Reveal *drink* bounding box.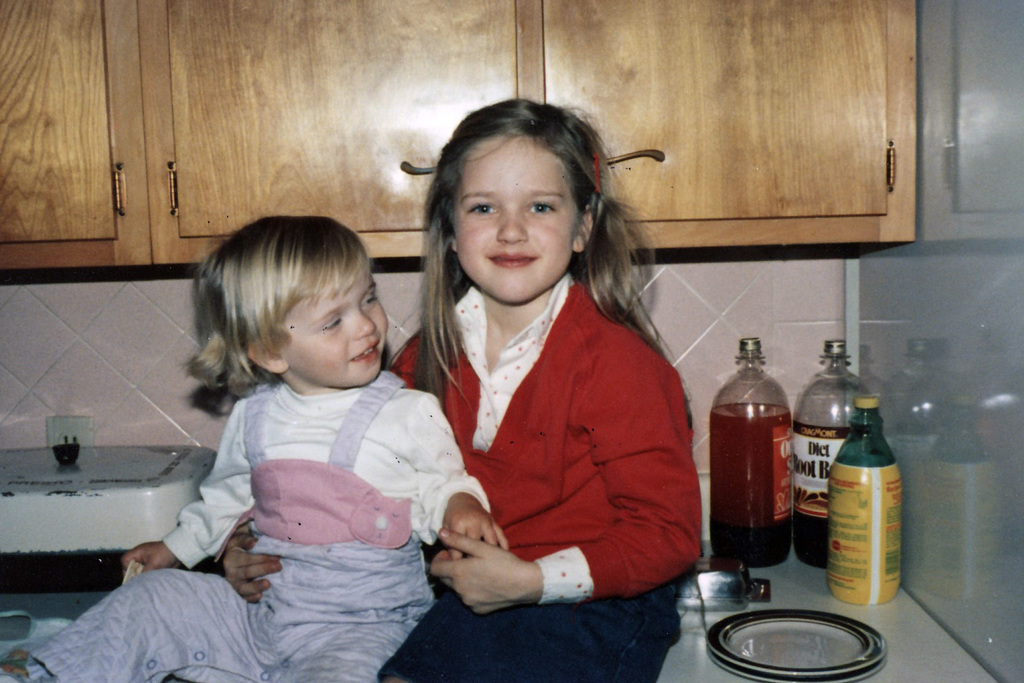
Revealed: [left=830, top=390, right=910, bottom=621].
